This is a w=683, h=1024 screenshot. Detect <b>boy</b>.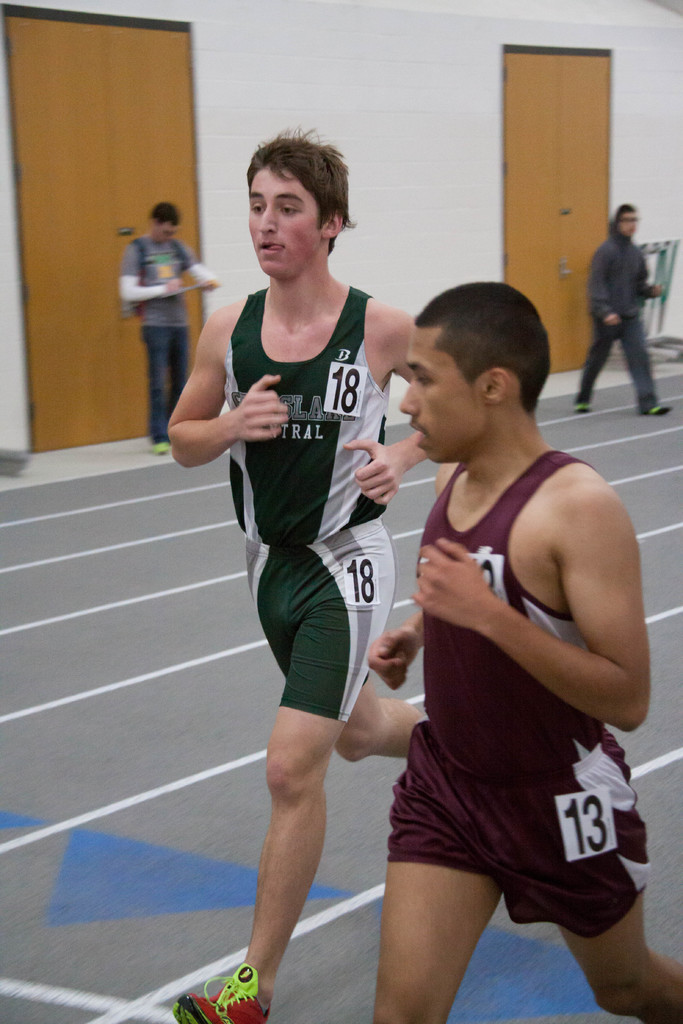
pyautogui.locateOnScreen(169, 129, 428, 1023).
